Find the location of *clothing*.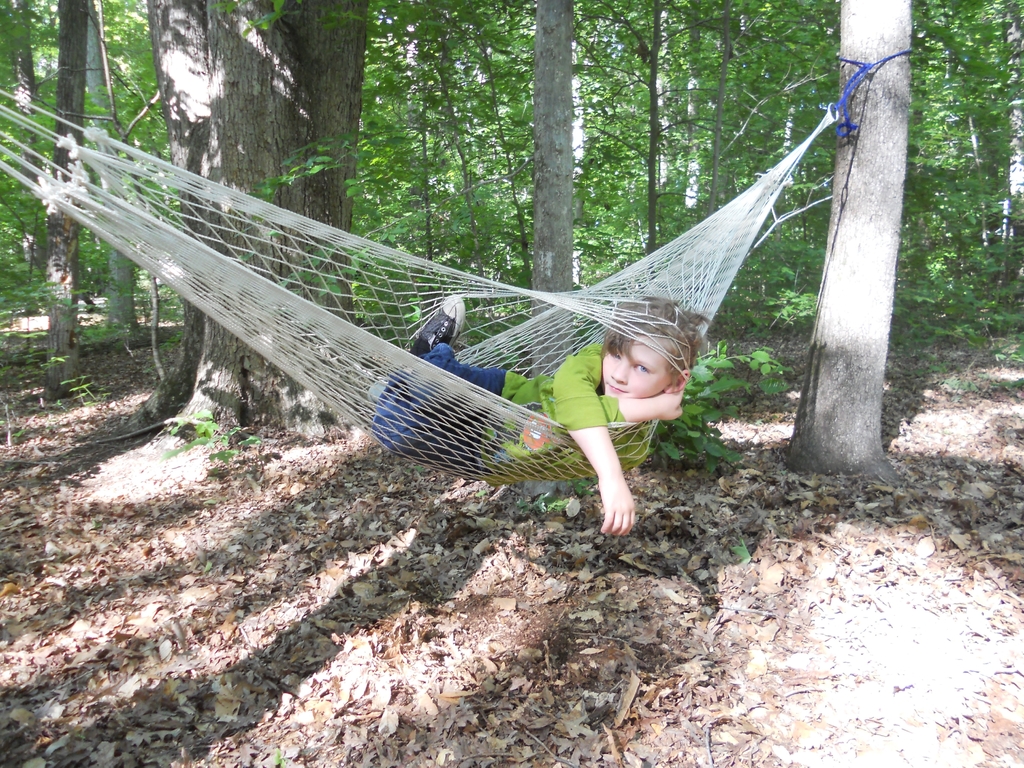
Location: (left=371, top=342, right=650, bottom=486).
